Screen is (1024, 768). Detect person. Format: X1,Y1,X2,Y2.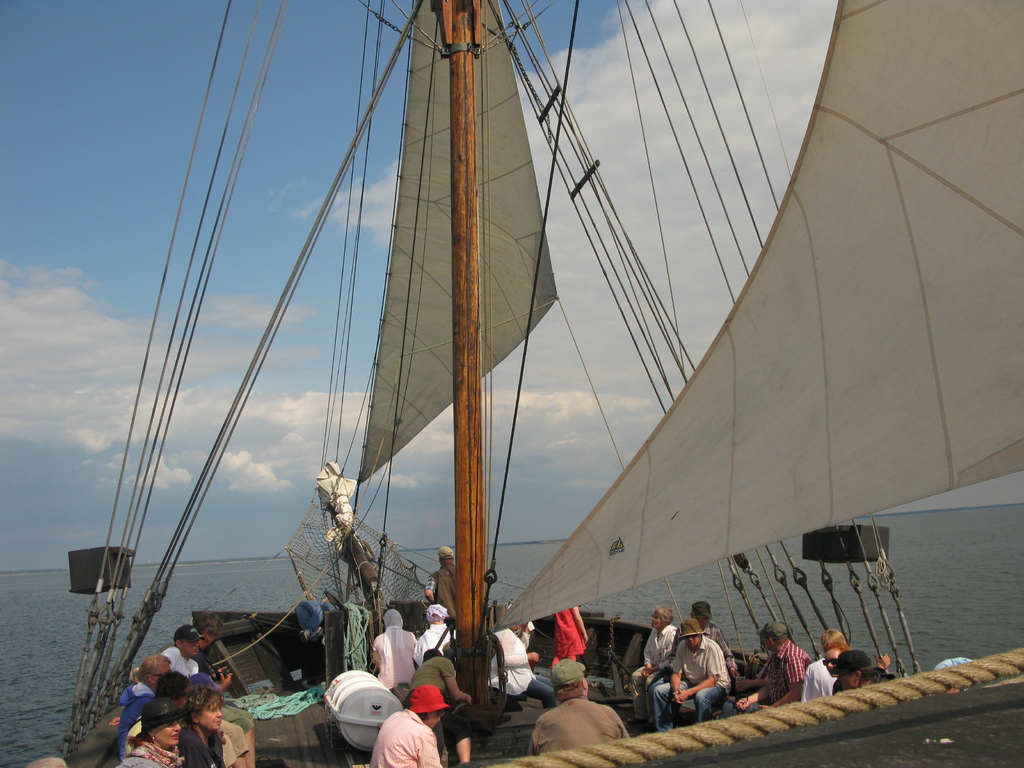
819,639,853,695.
